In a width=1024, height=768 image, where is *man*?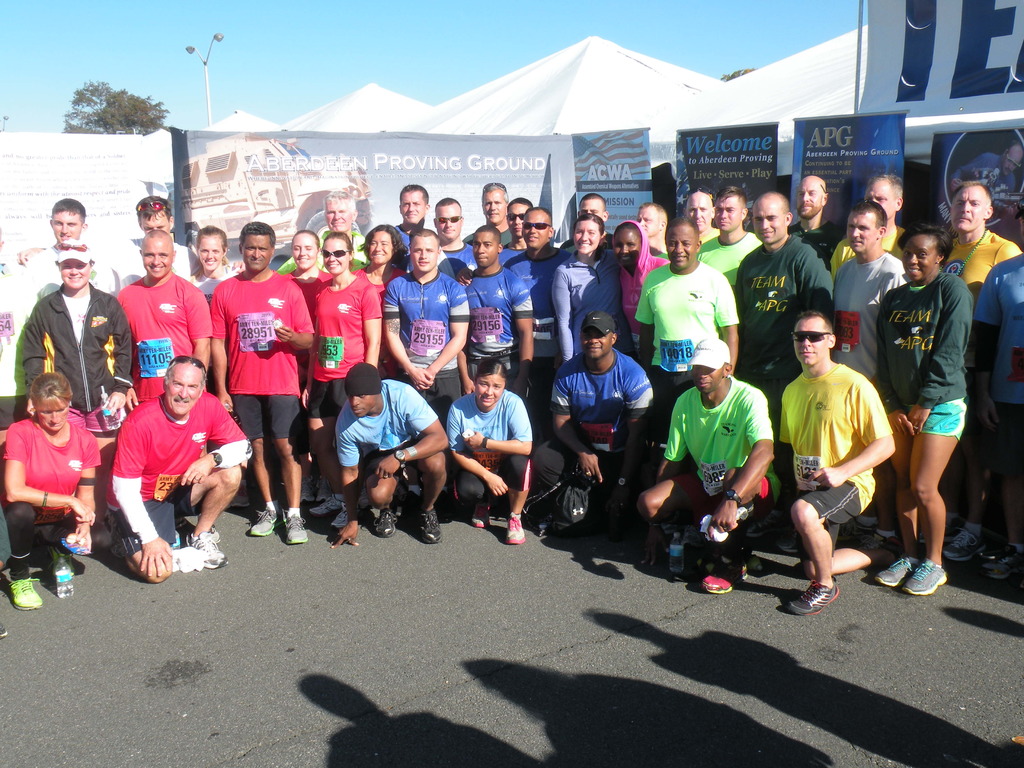
211,221,317,544.
